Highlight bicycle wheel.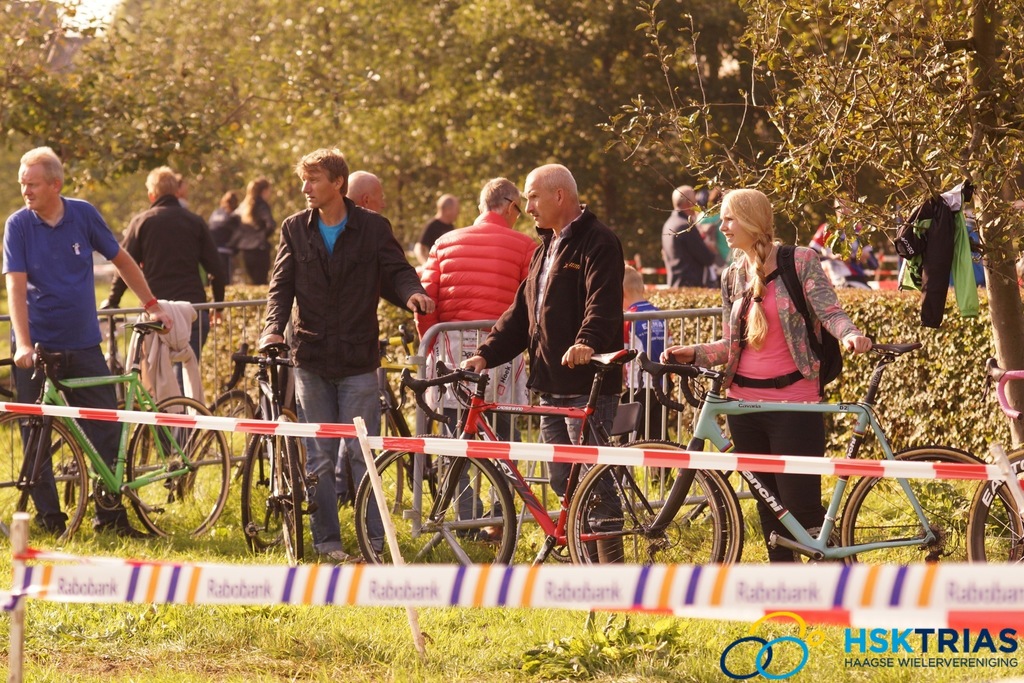
Highlighted region: locate(564, 443, 743, 565).
